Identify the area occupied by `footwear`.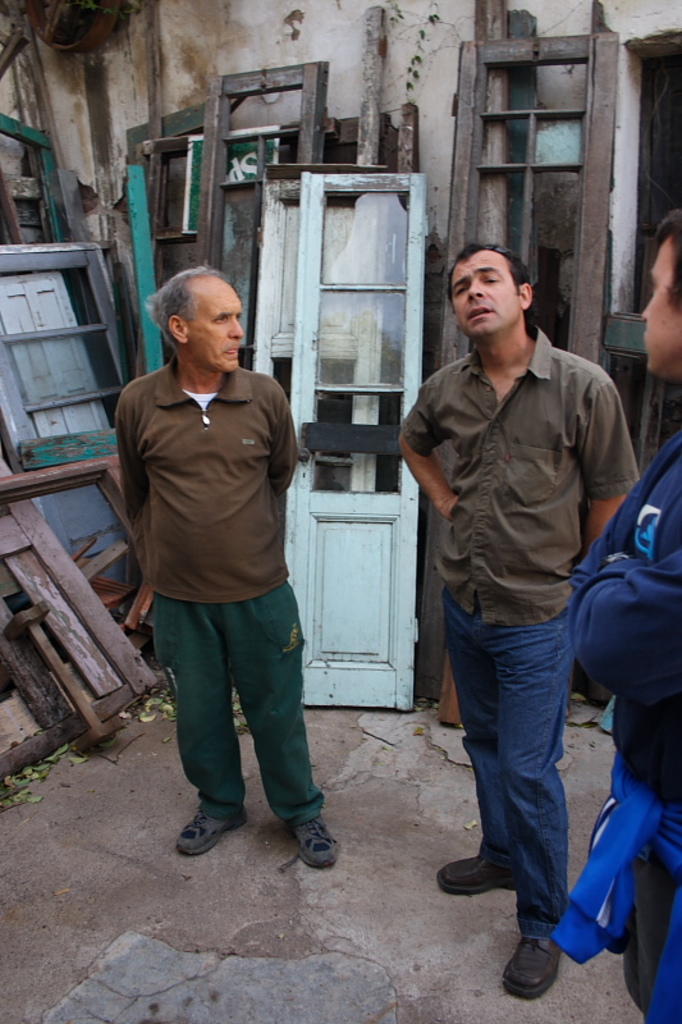
Area: {"x1": 171, "y1": 809, "x2": 251, "y2": 856}.
